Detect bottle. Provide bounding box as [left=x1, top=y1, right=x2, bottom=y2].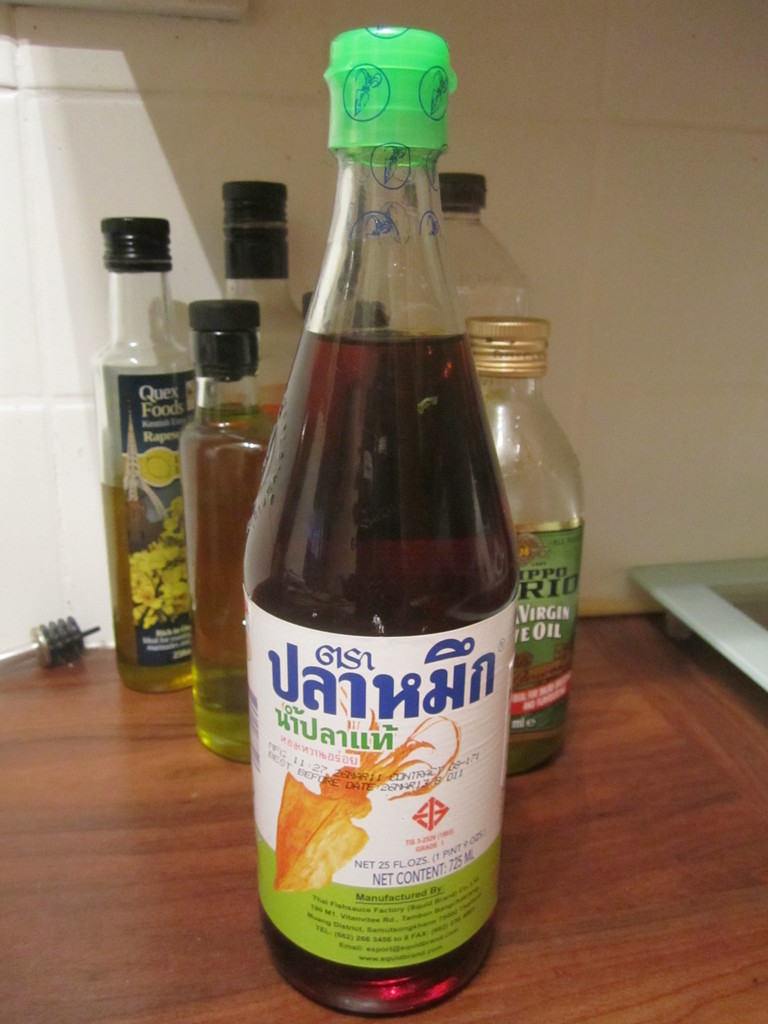
[left=237, top=27, right=512, bottom=919].
